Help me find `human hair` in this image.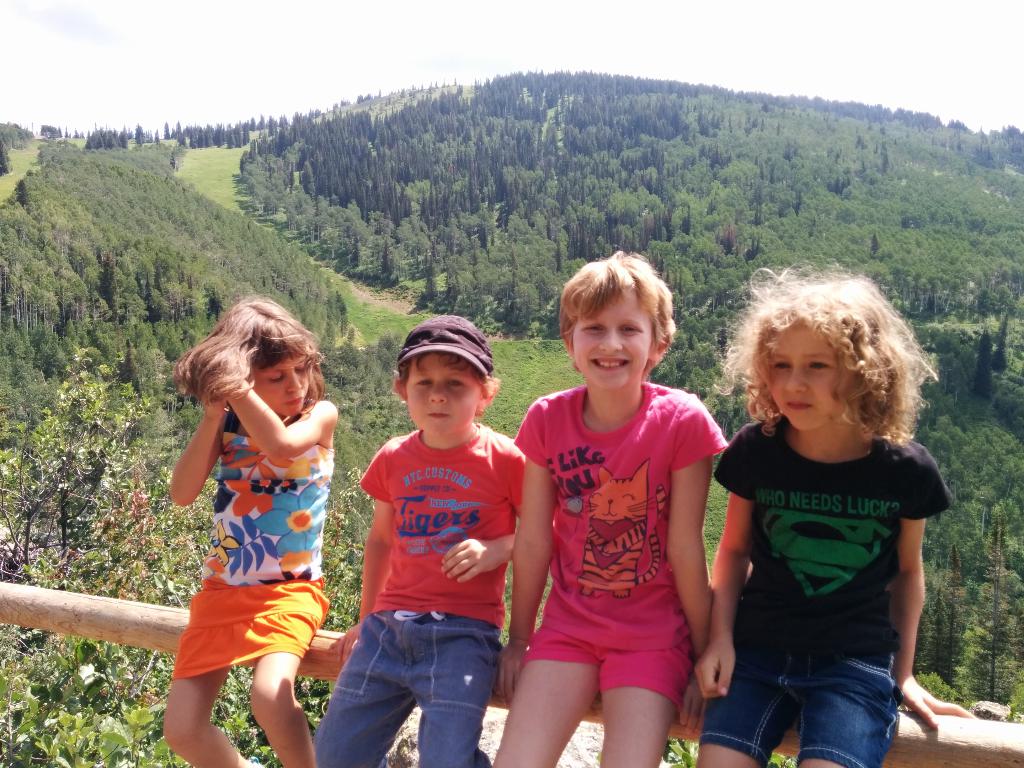
Found it: Rect(390, 349, 503, 400).
